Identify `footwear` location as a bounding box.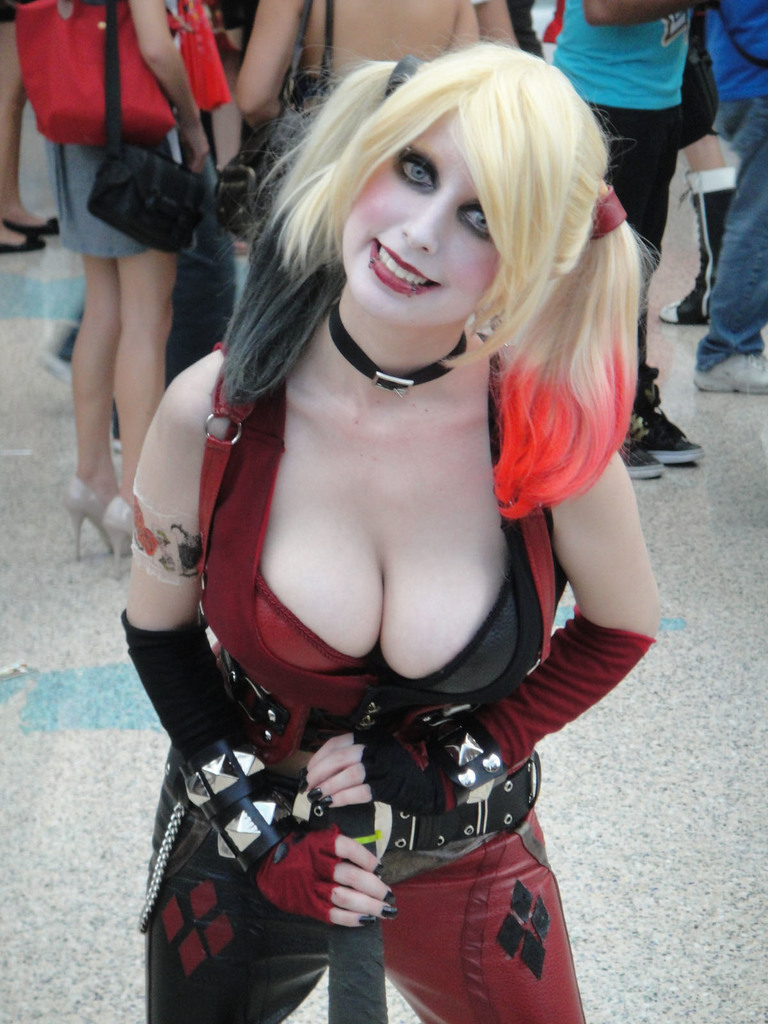
[99,495,134,564].
